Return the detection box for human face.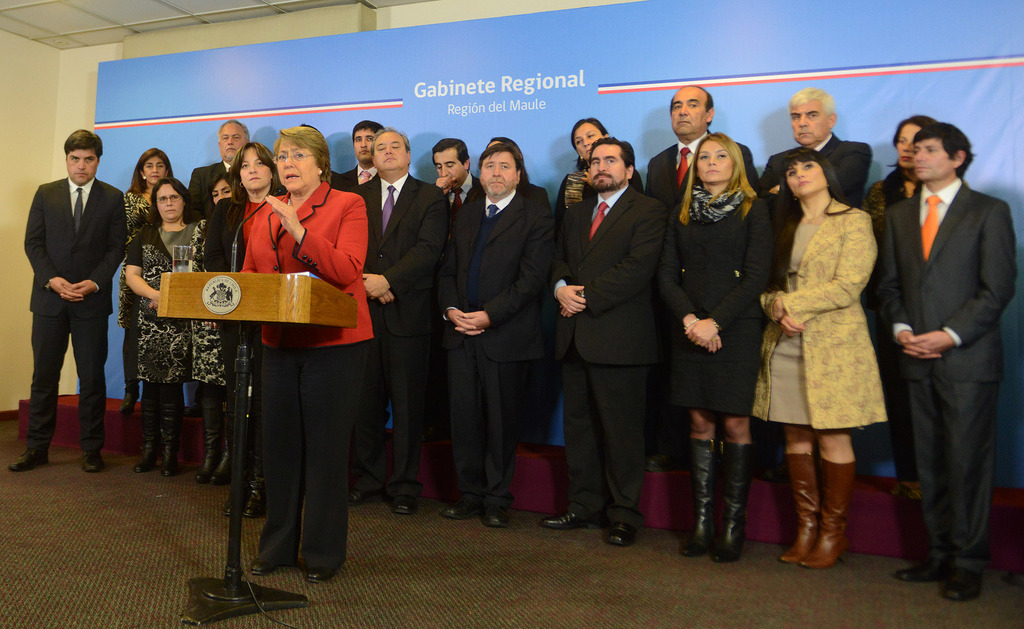
356, 129, 373, 165.
